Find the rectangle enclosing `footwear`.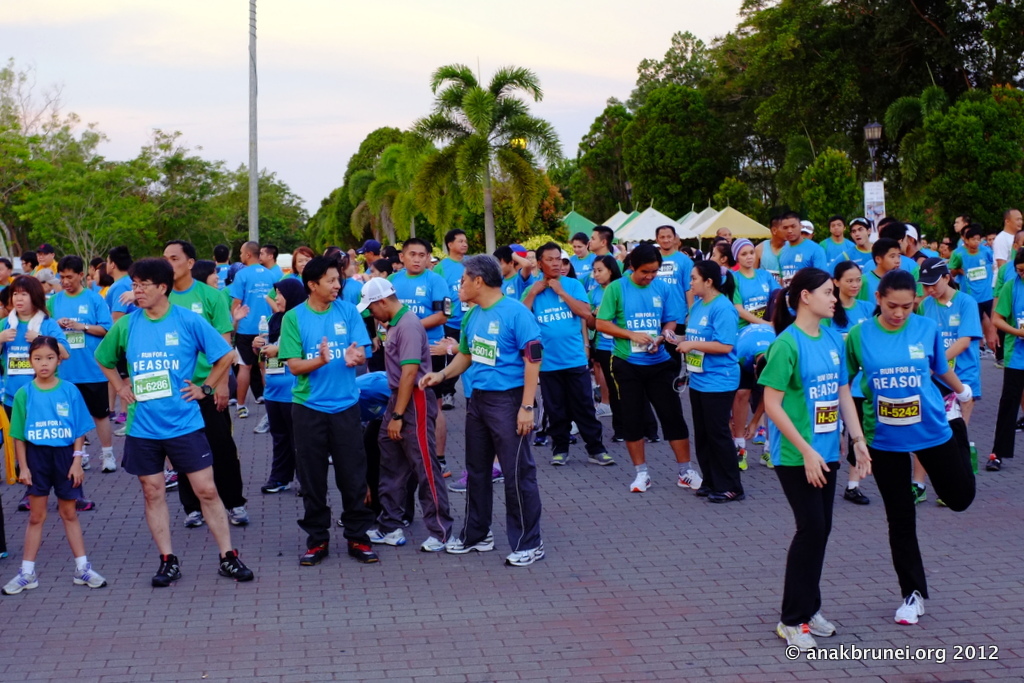
(x1=990, y1=360, x2=1006, y2=373).
